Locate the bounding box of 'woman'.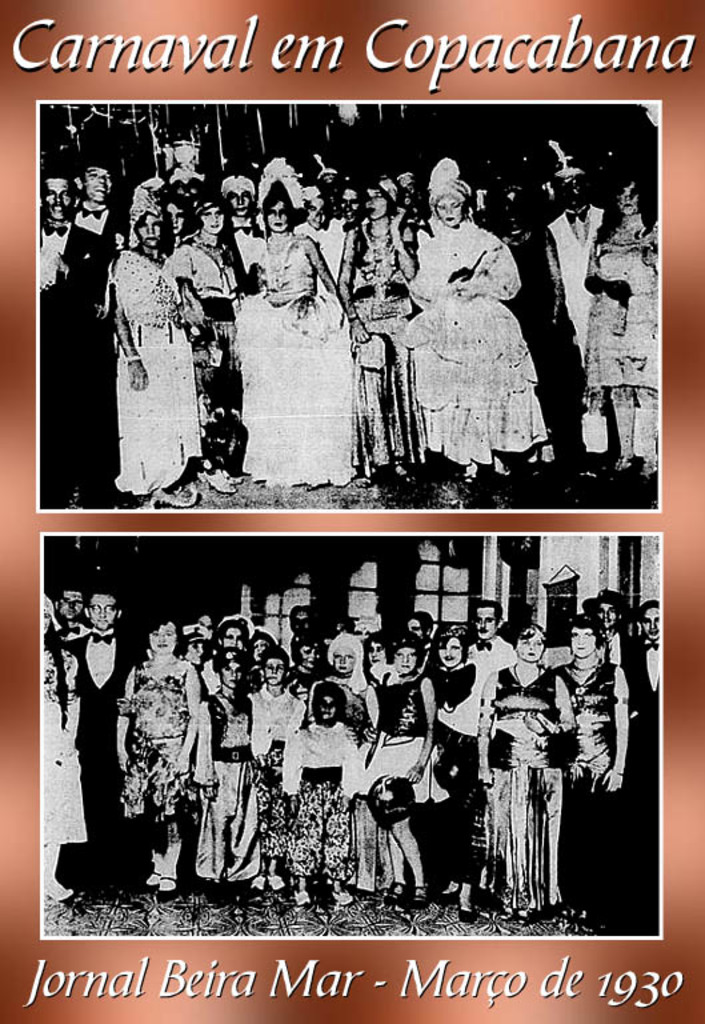
Bounding box: l=352, t=635, r=444, b=913.
